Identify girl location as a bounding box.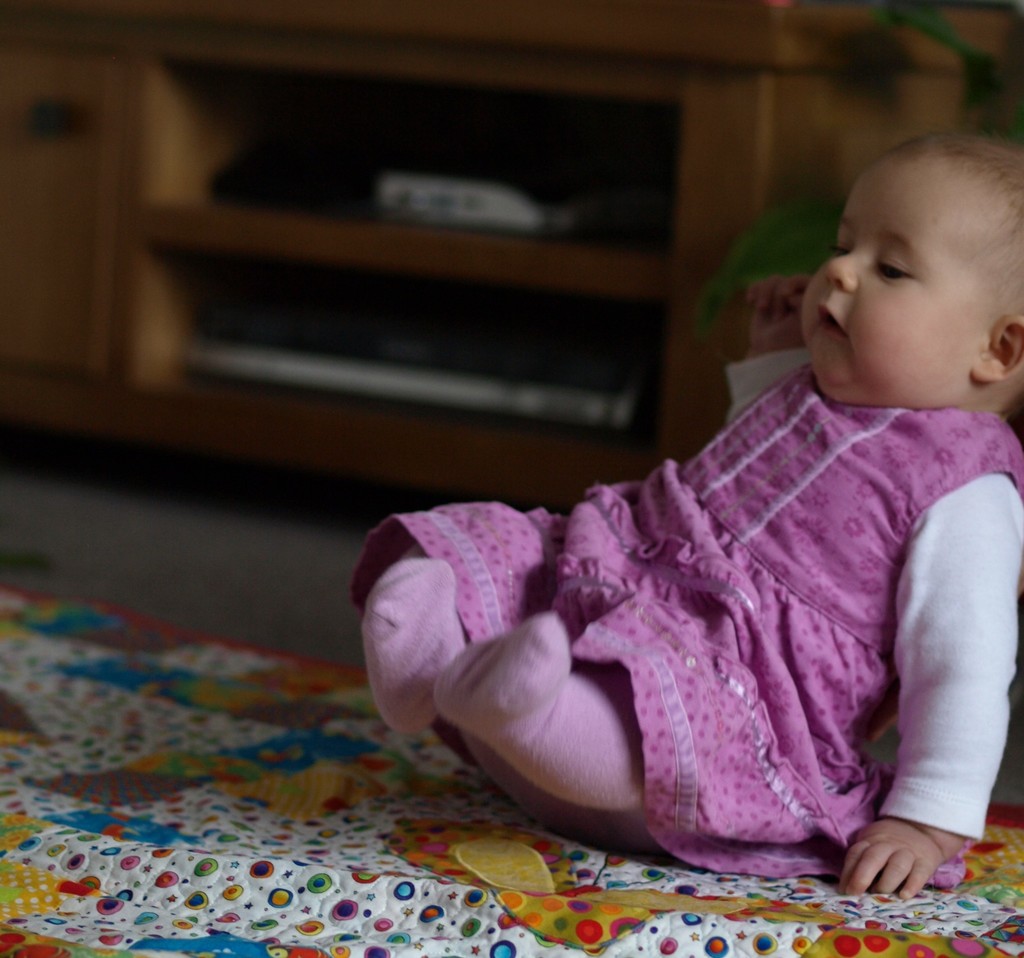
<bbox>347, 126, 1023, 899</bbox>.
